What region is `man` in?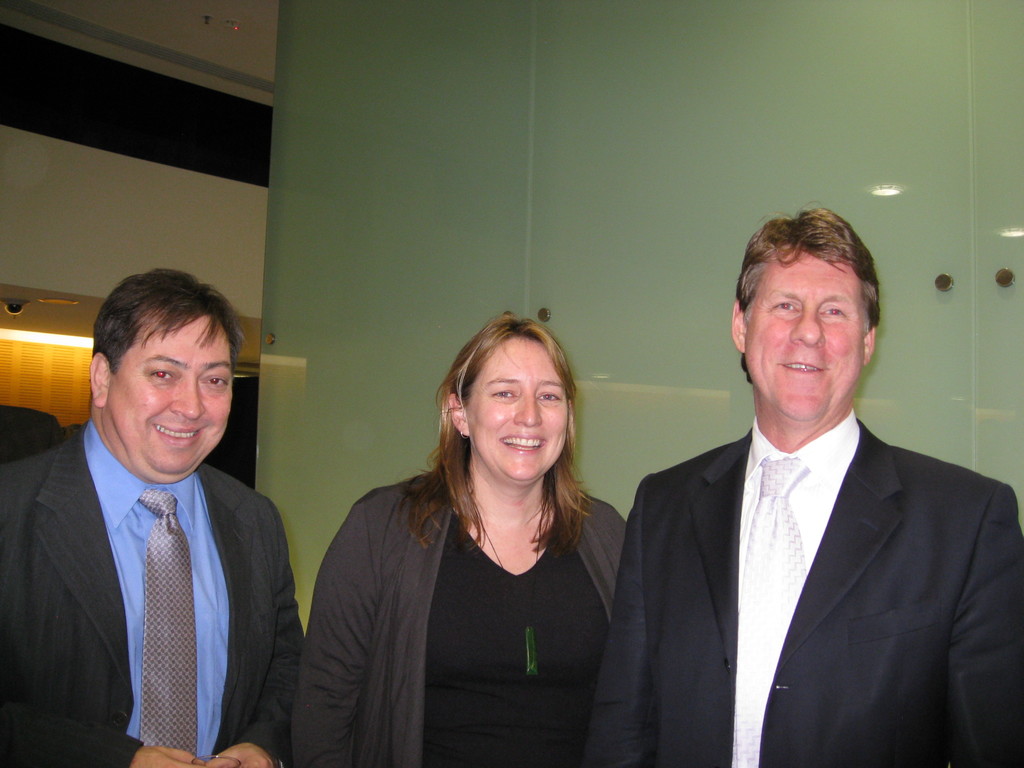
{"x1": 584, "y1": 205, "x2": 1023, "y2": 767}.
